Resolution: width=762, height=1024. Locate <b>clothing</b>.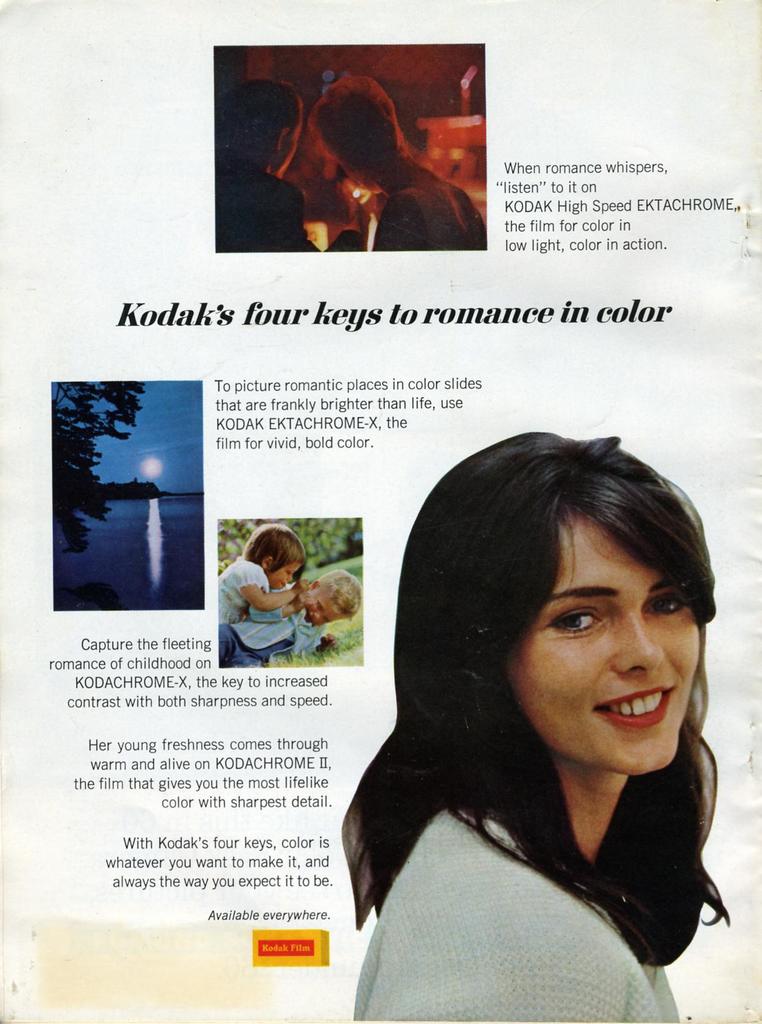
352, 810, 679, 1023.
